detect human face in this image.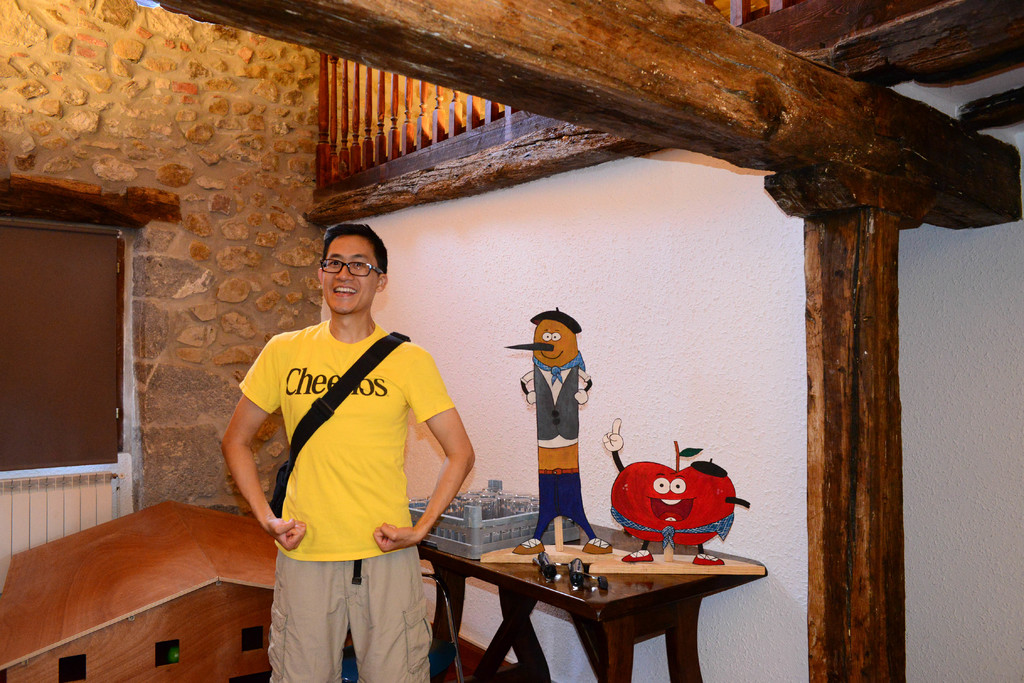
Detection: locate(323, 235, 376, 313).
